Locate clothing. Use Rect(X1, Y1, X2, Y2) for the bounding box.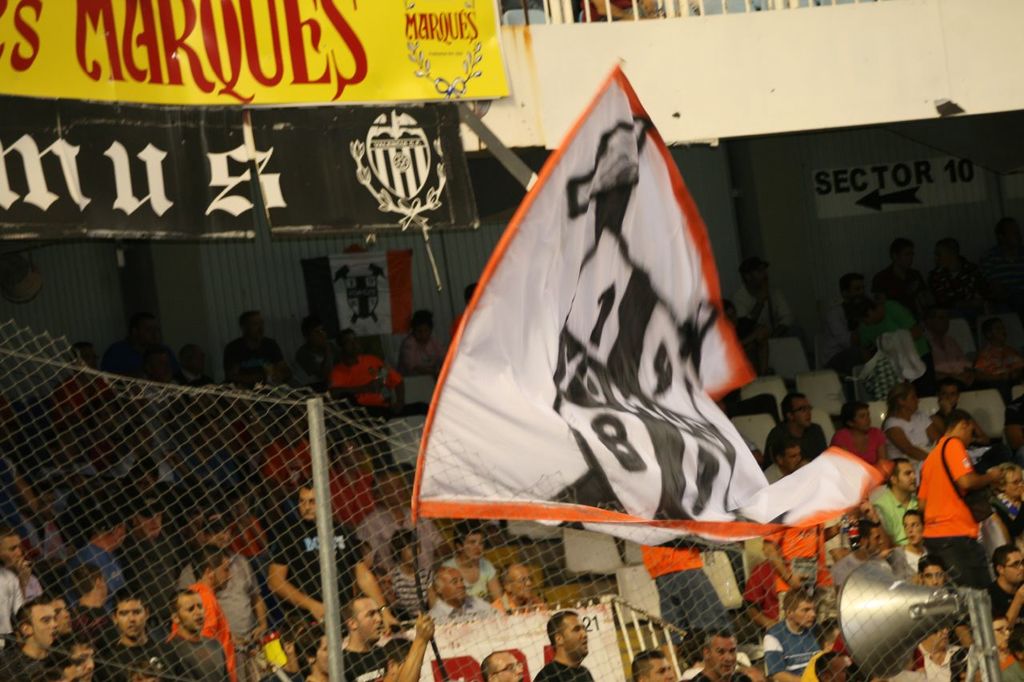
Rect(181, 547, 258, 681).
